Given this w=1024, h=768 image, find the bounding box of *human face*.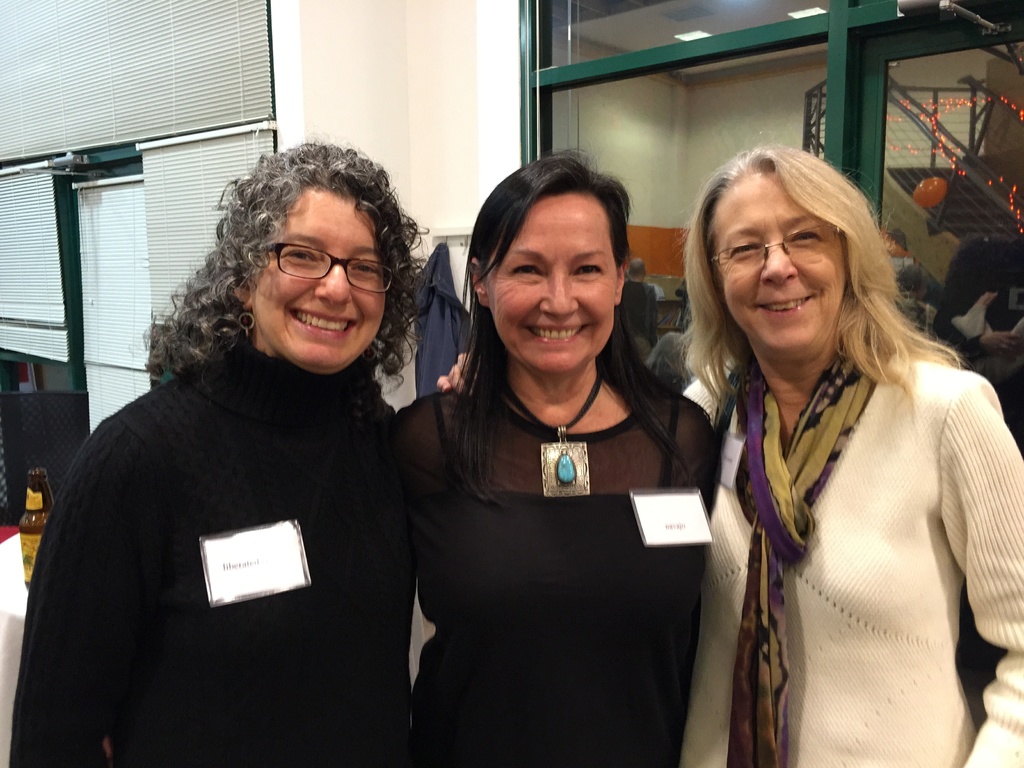
detection(486, 193, 618, 373).
